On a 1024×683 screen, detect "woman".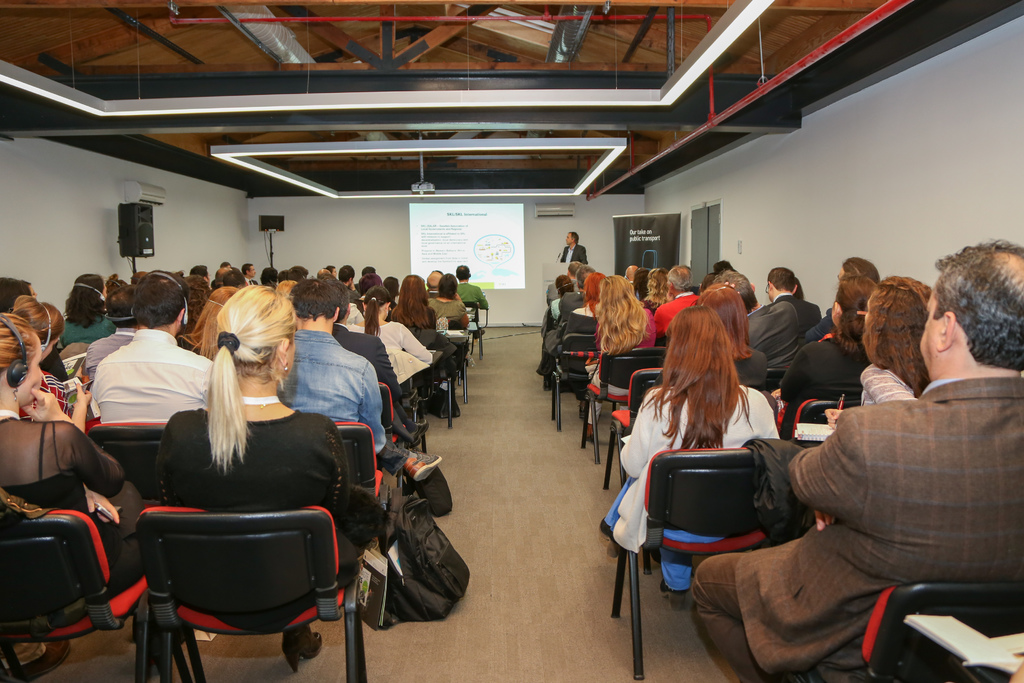
{"left": 424, "top": 267, "right": 474, "bottom": 390}.
